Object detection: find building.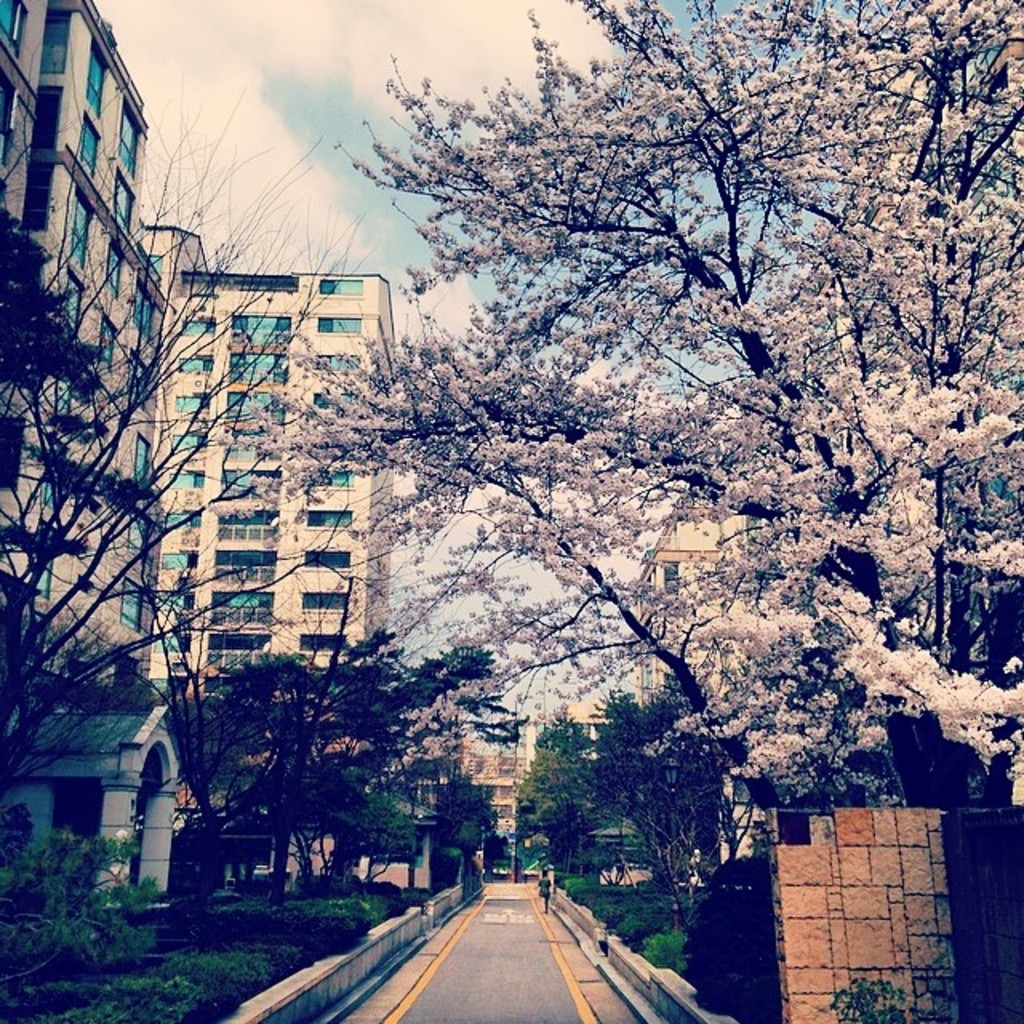
bbox=[0, 0, 410, 923].
